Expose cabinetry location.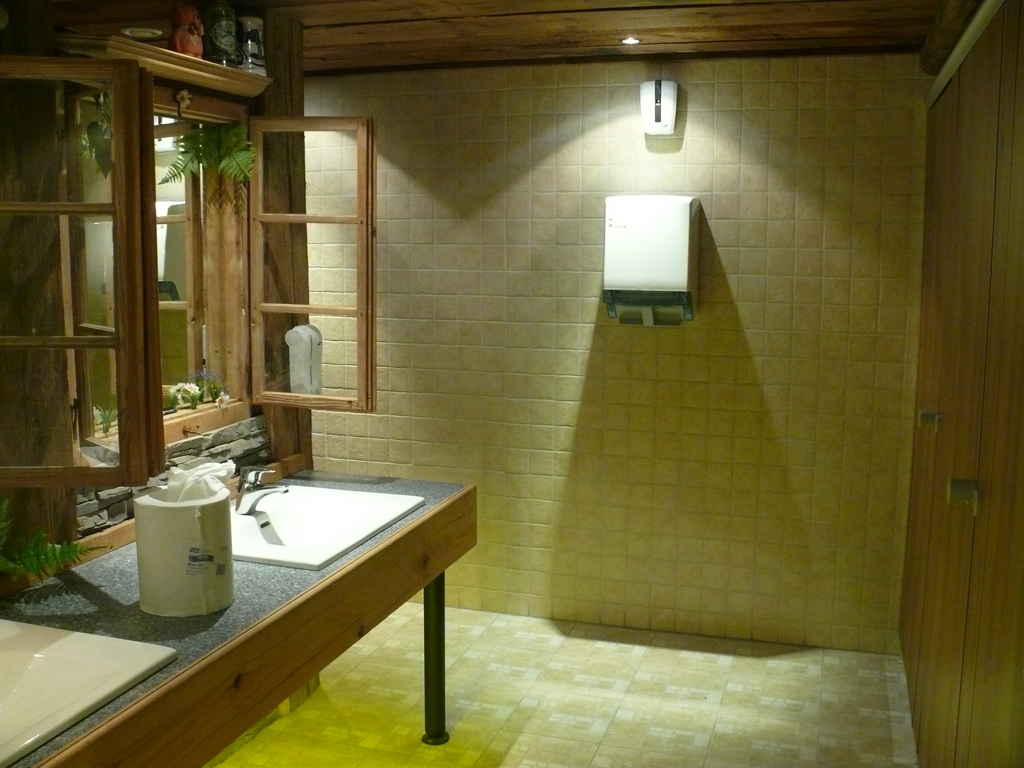
Exposed at region(0, 451, 476, 767).
